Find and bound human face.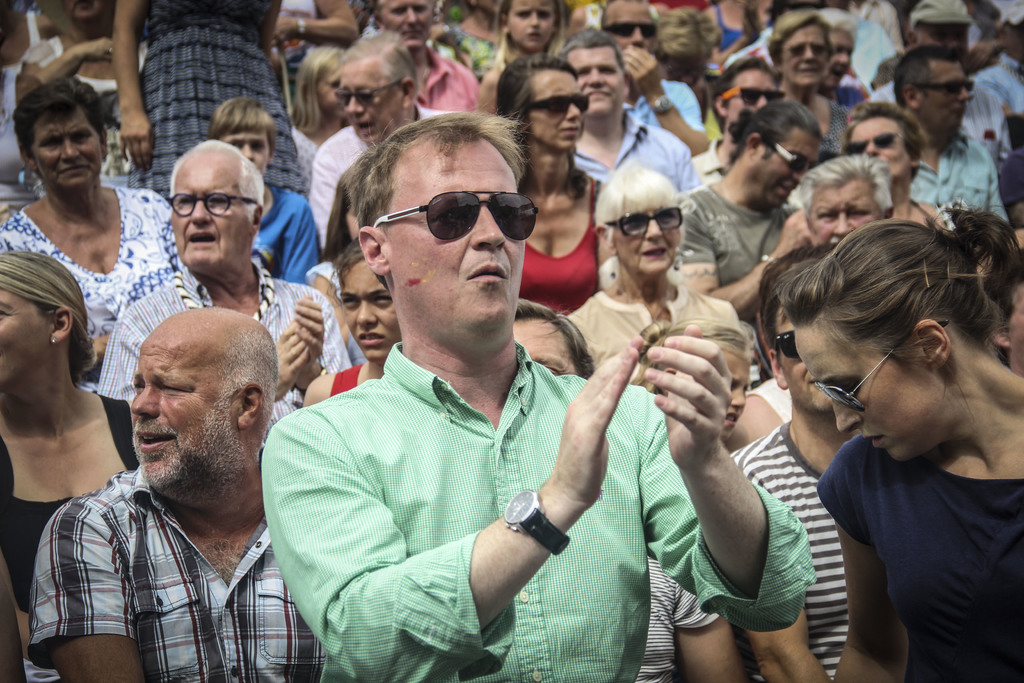
Bound: select_region(831, 26, 851, 76).
